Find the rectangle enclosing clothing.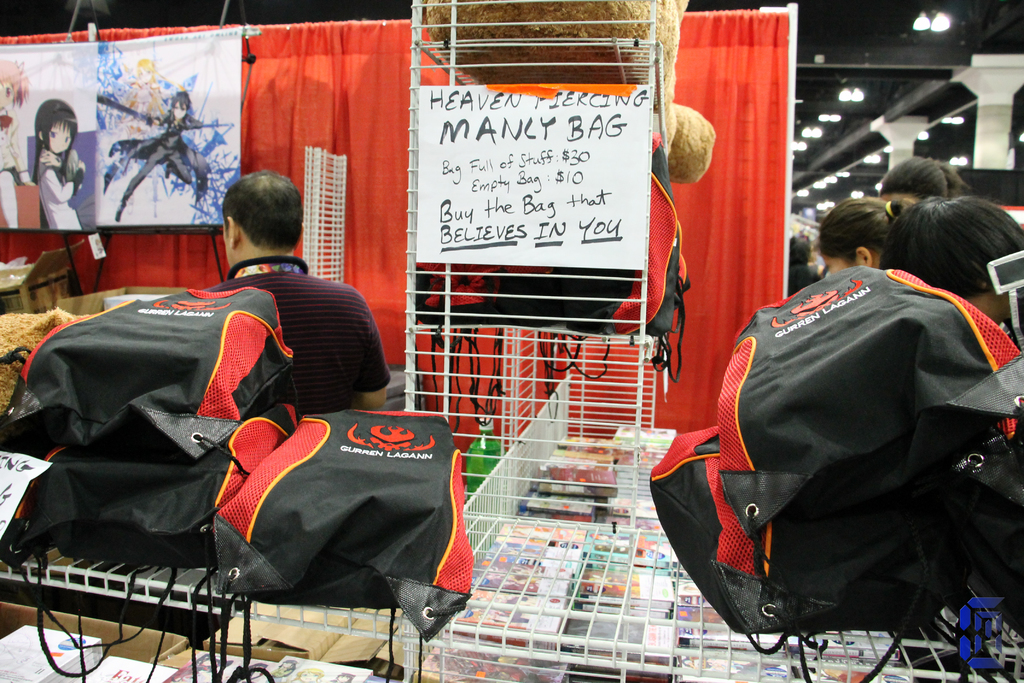
box=[35, 145, 86, 226].
